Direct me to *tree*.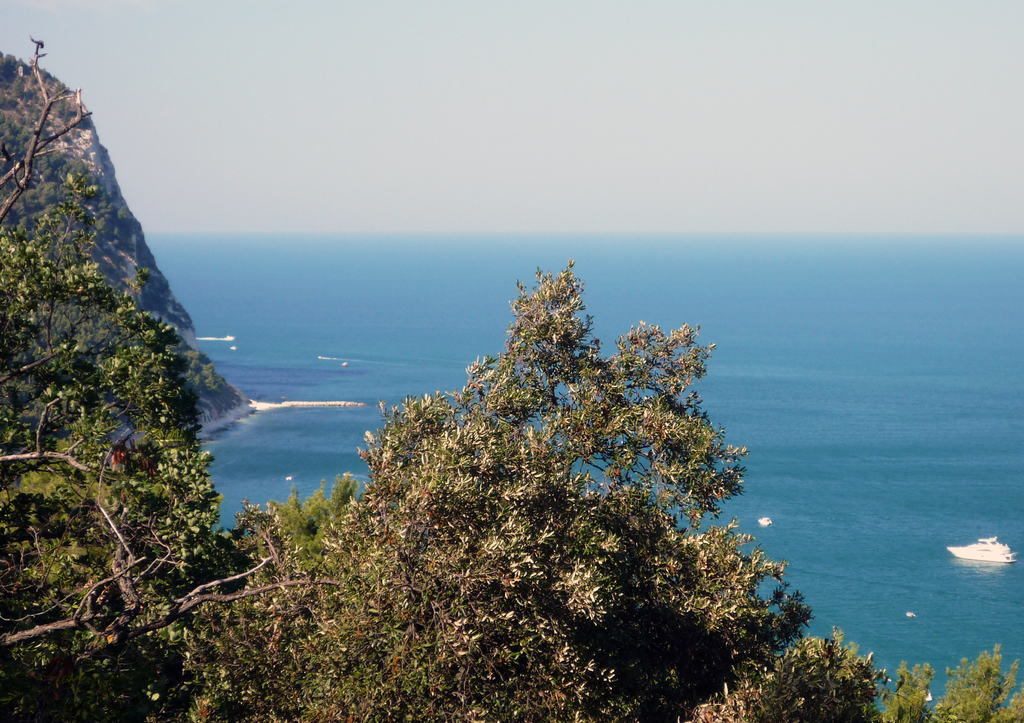
Direction: [left=324, top=257, right=790, bottom=679].
